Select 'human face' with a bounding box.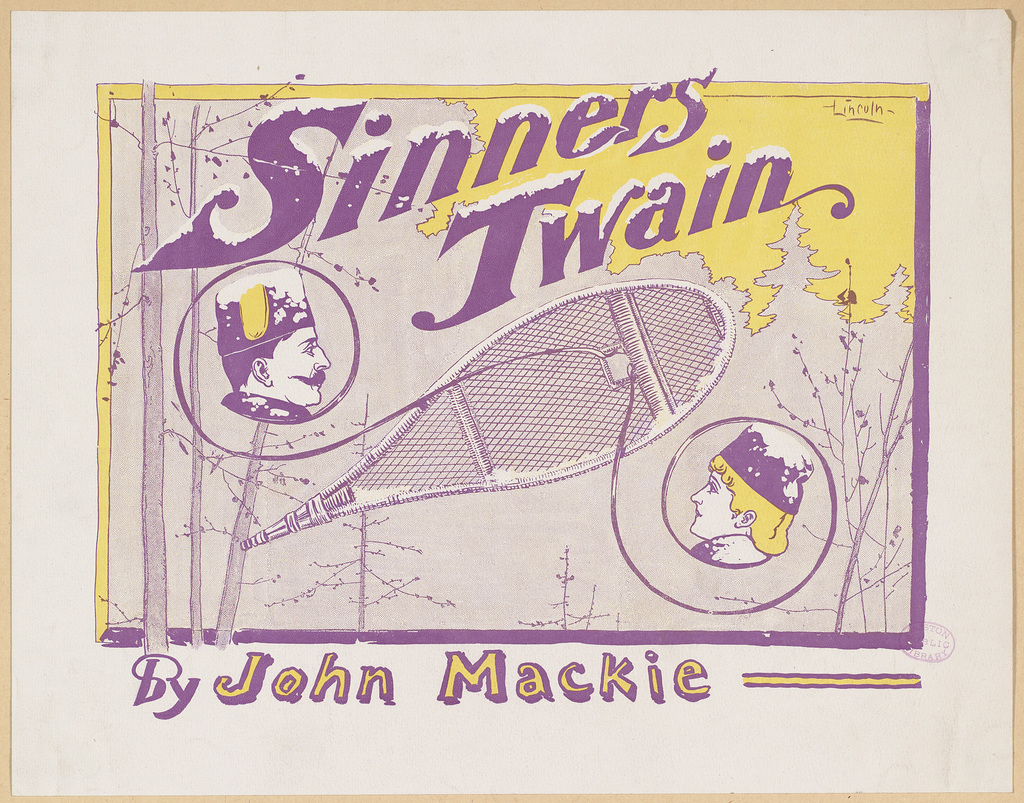
(685, 464, 730, 539).
